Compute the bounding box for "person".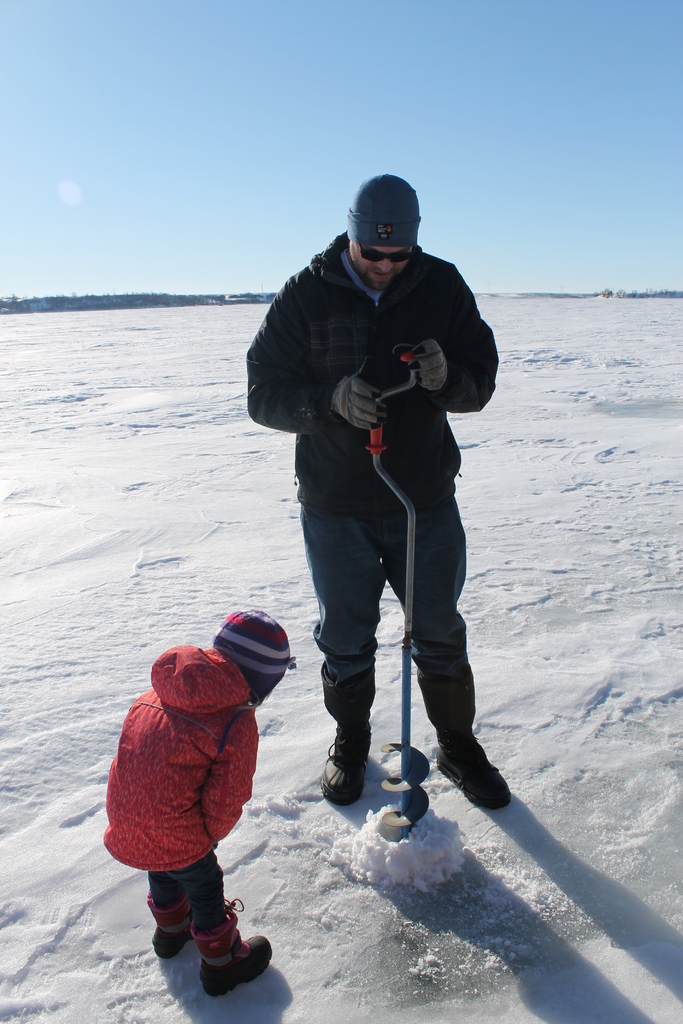
{"x1": 253, "y1": 176, "x2": 498, "y2": 808}.
